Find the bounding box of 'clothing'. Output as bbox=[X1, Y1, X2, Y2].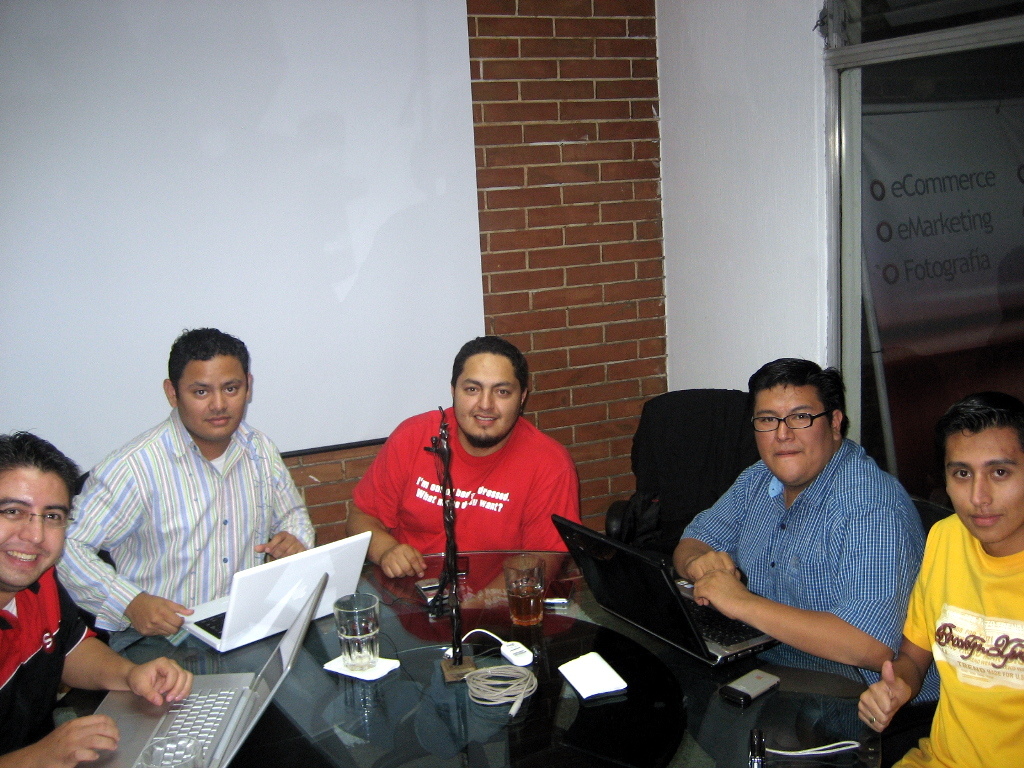
bbox=[349, 404, 582, 589].
